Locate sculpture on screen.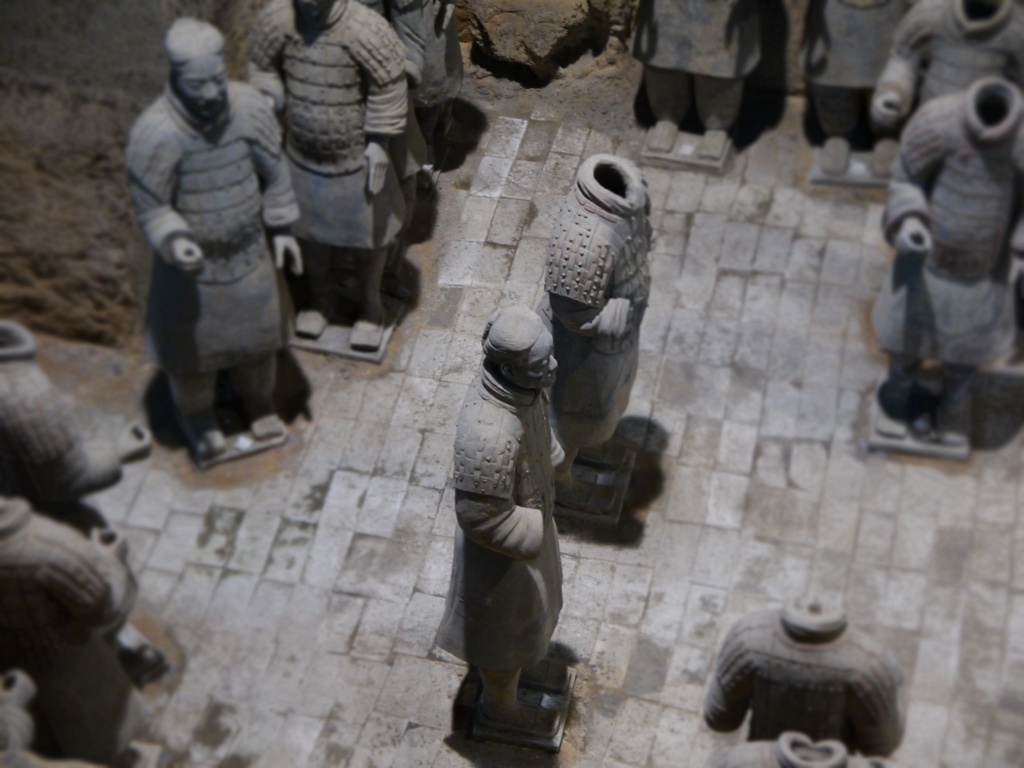
On screen at bbox=(865, 1, 1023, 436).
